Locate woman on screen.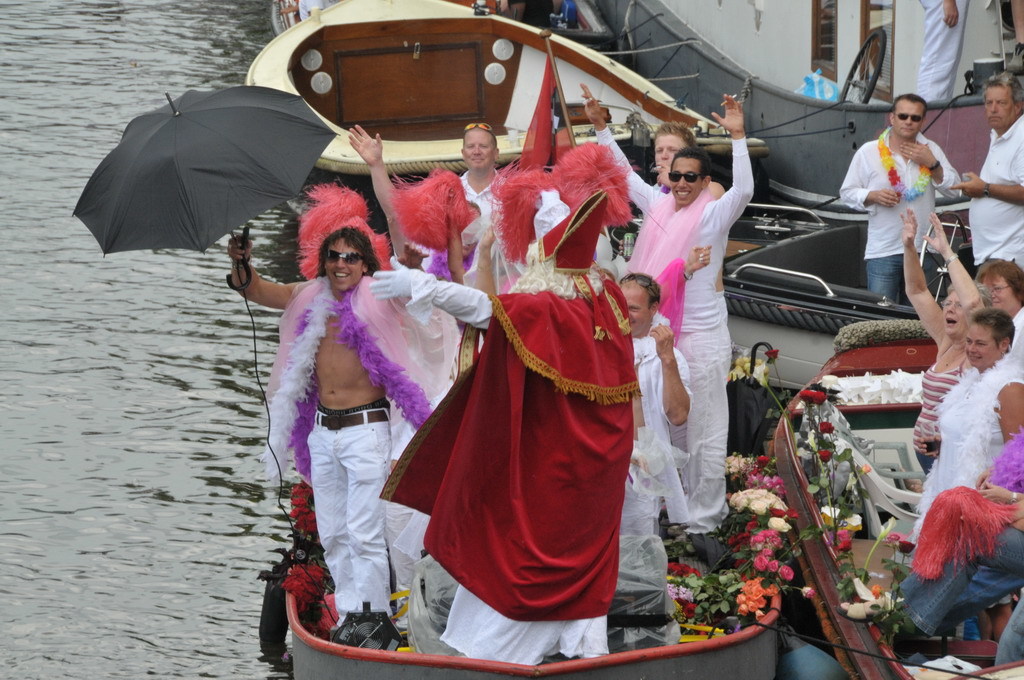
On screen at {"x1": 912, "y1": 303, "x2": 1023, "y2": 549}.
